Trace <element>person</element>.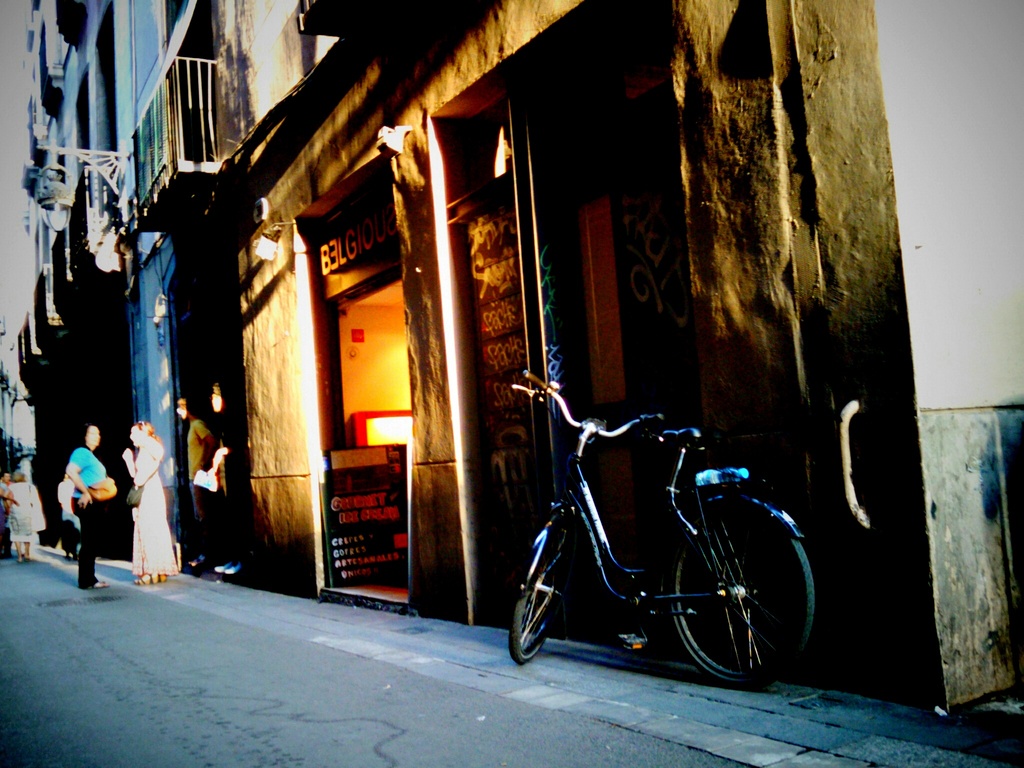
Traced to (175, 394, 218, 565).
